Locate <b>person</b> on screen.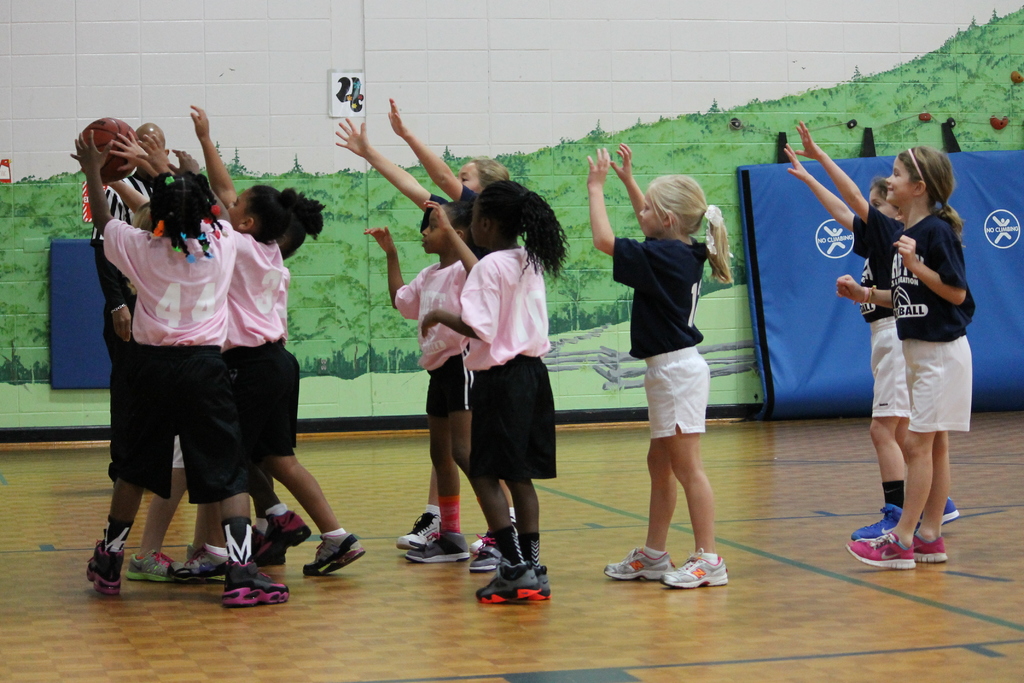
On screen at 419,169,559,595.
